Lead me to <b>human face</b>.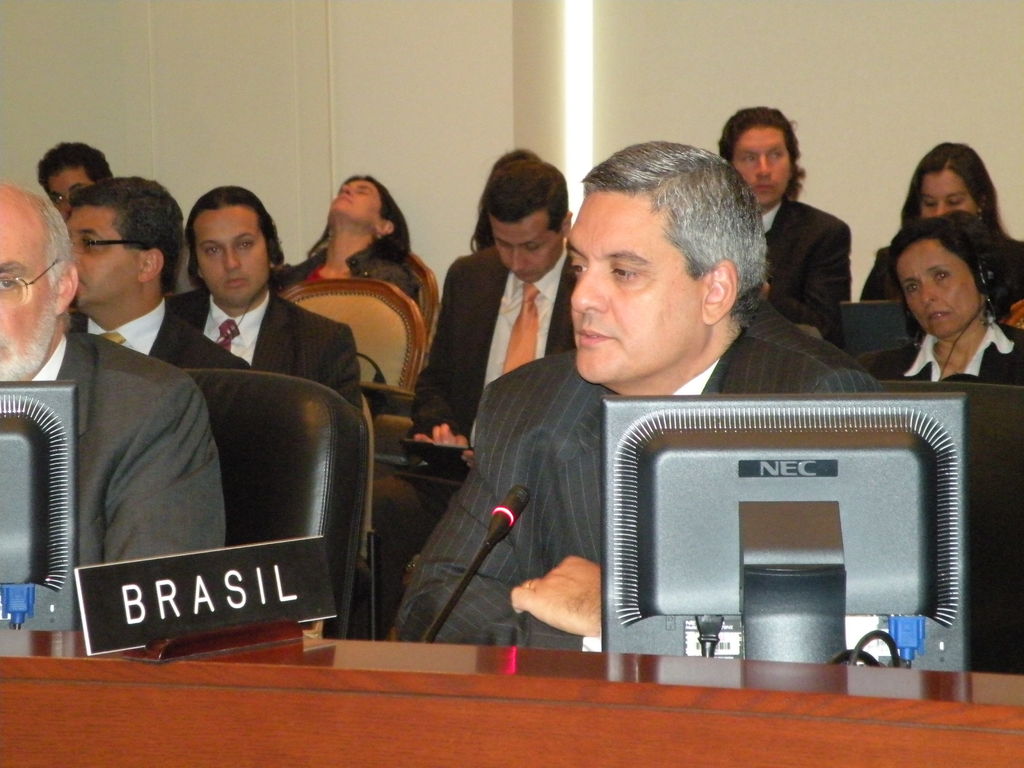
Lead to x1=896, y1=240, x2=979, y2=337.
